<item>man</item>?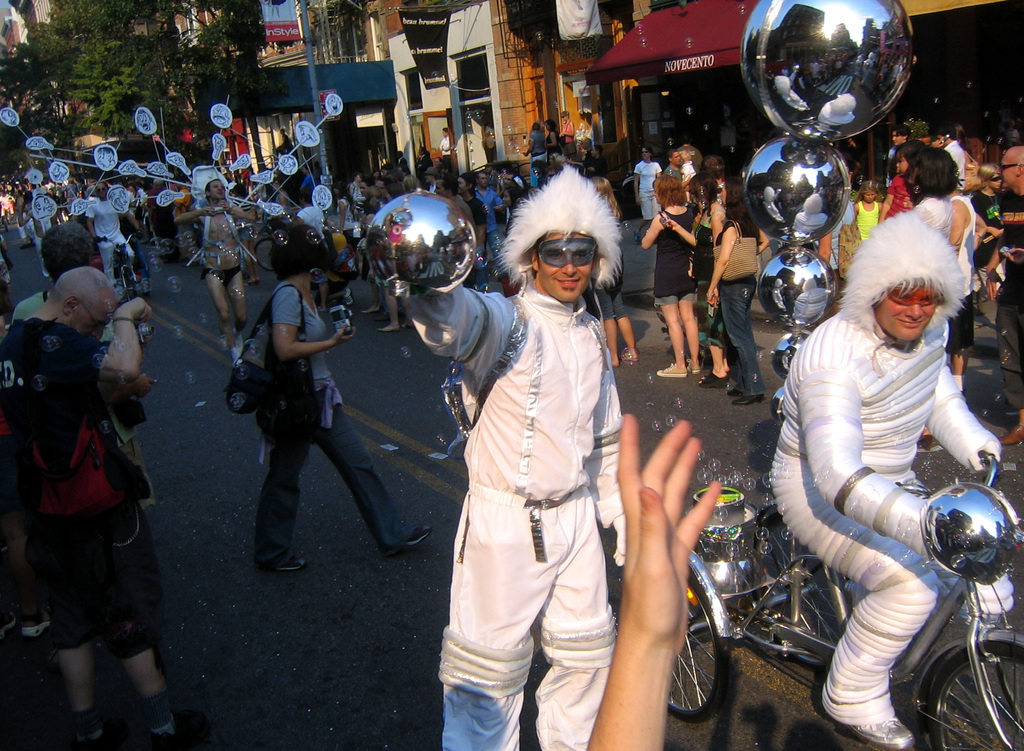
(923, 124, 968, 197)
